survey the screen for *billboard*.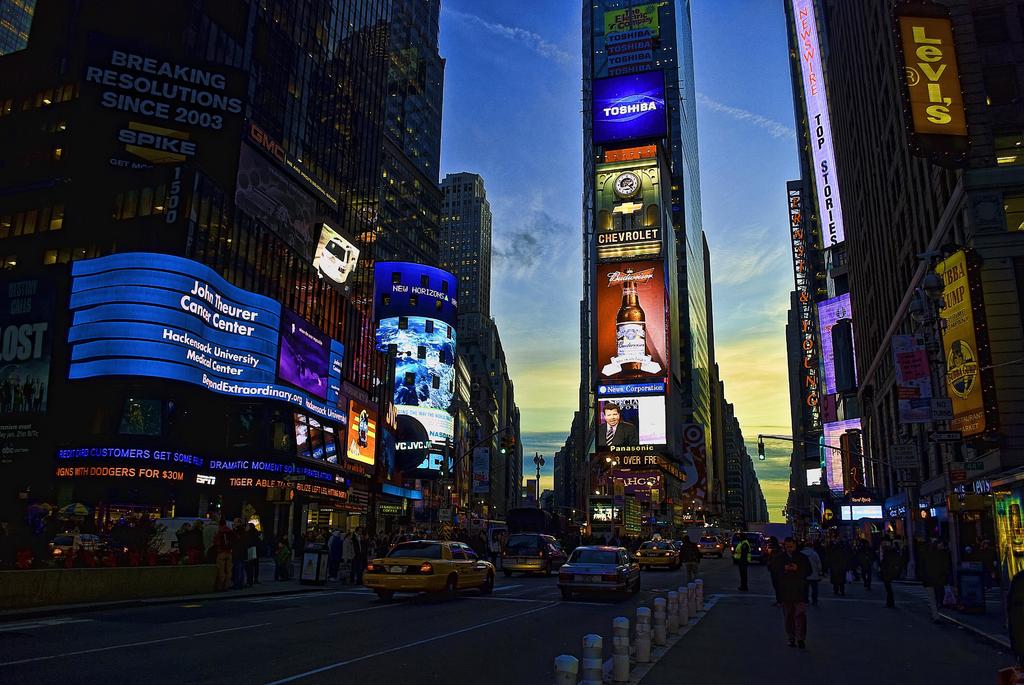
Survey found: 75 43 241 167.
